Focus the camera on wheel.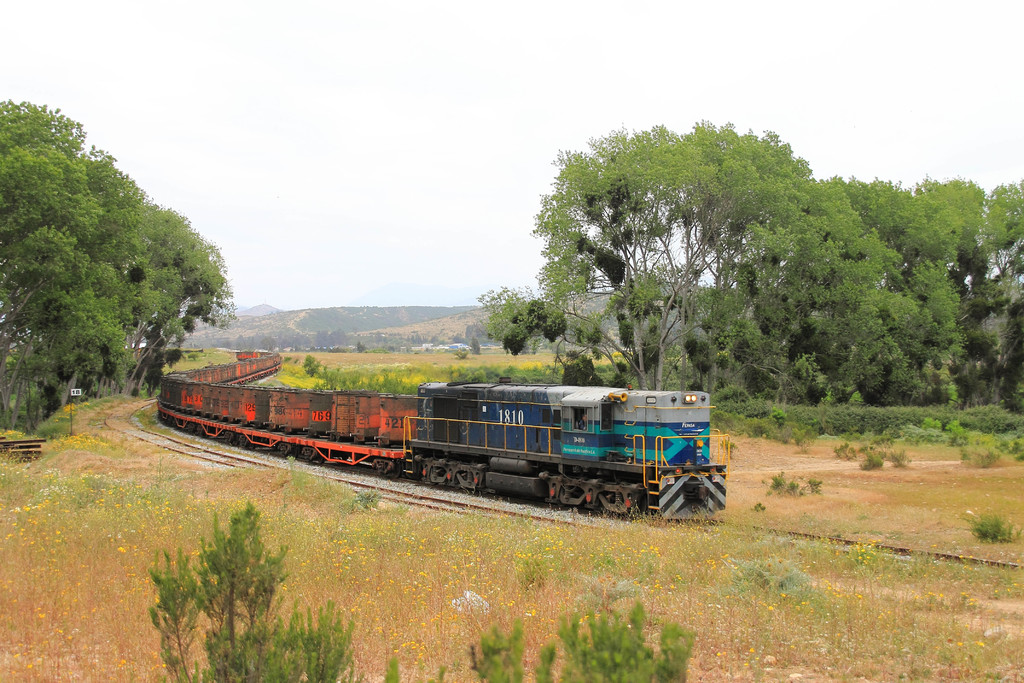
Focus region: box(426, 472, 436, 490).
